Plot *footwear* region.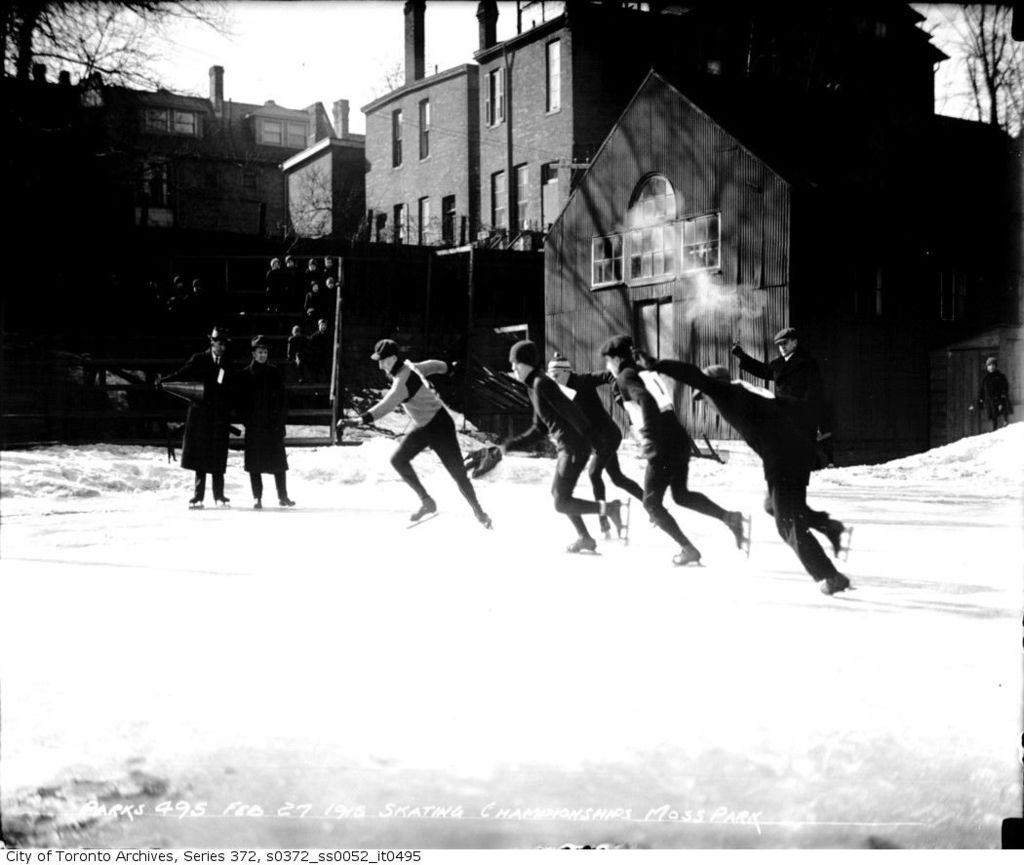
Plotted at (left=280, top=500, right=295, bottom=506).
